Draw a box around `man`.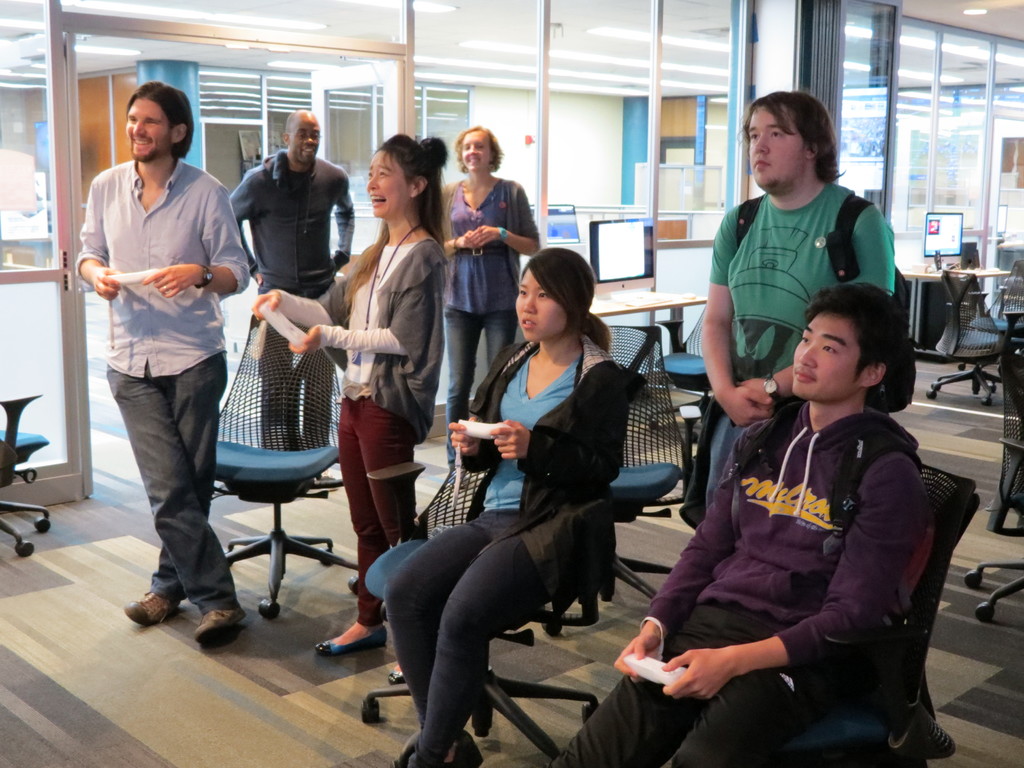
[x1=229, y1=106, x2=362, y2=498].
